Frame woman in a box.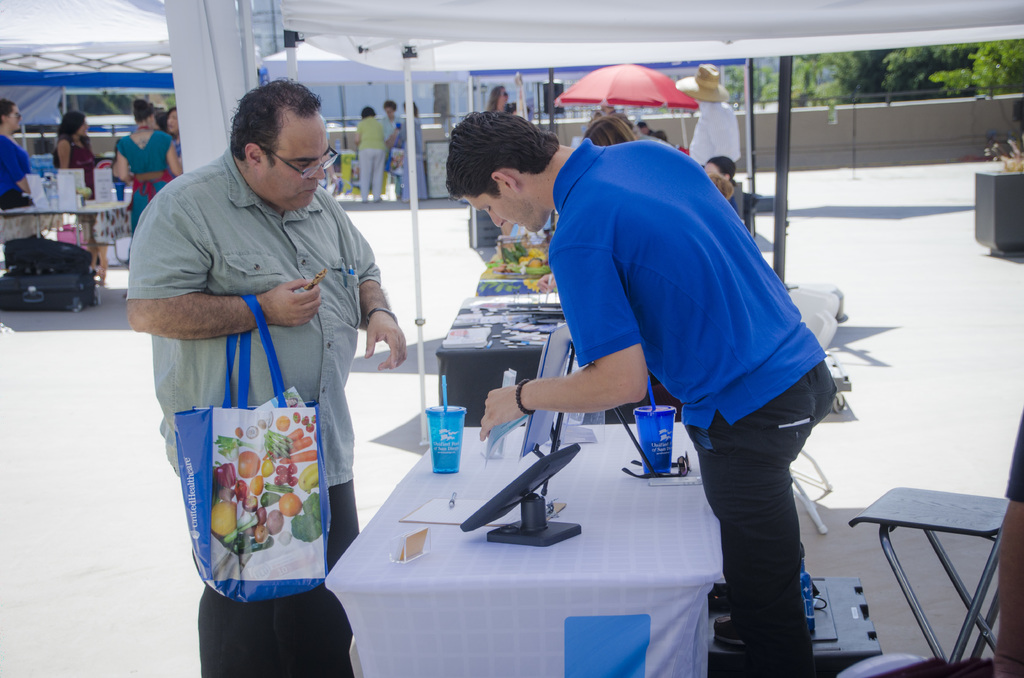
region(378, 99, 404, 147).
